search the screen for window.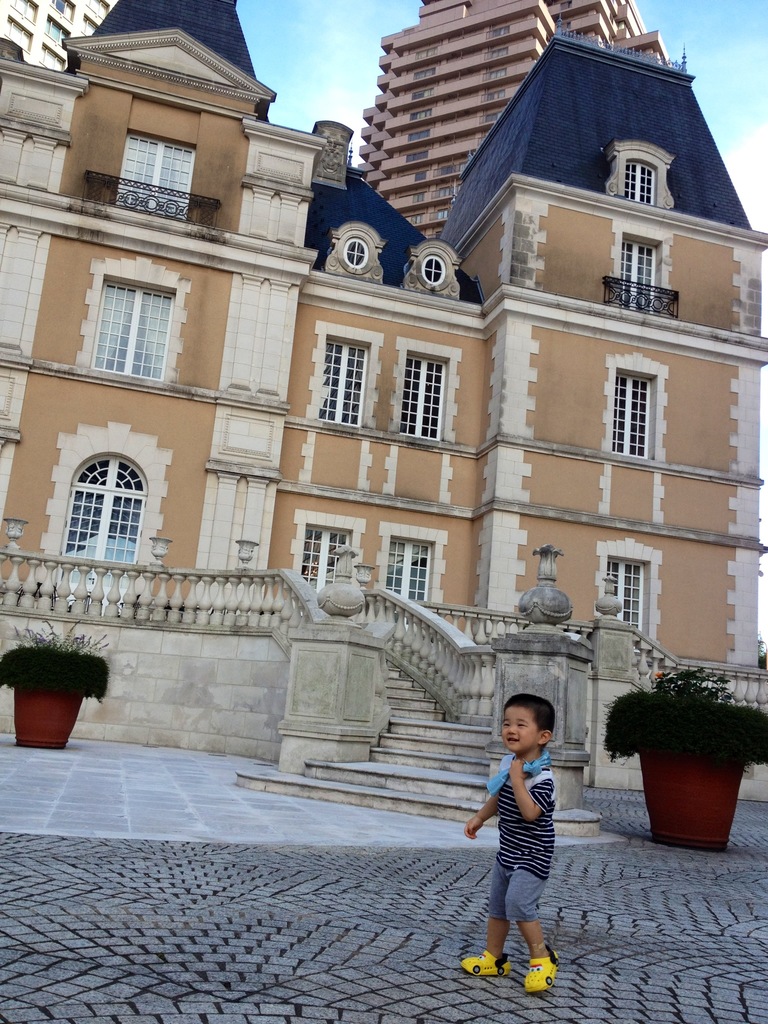
Found at [625, 156, 660, 211].
